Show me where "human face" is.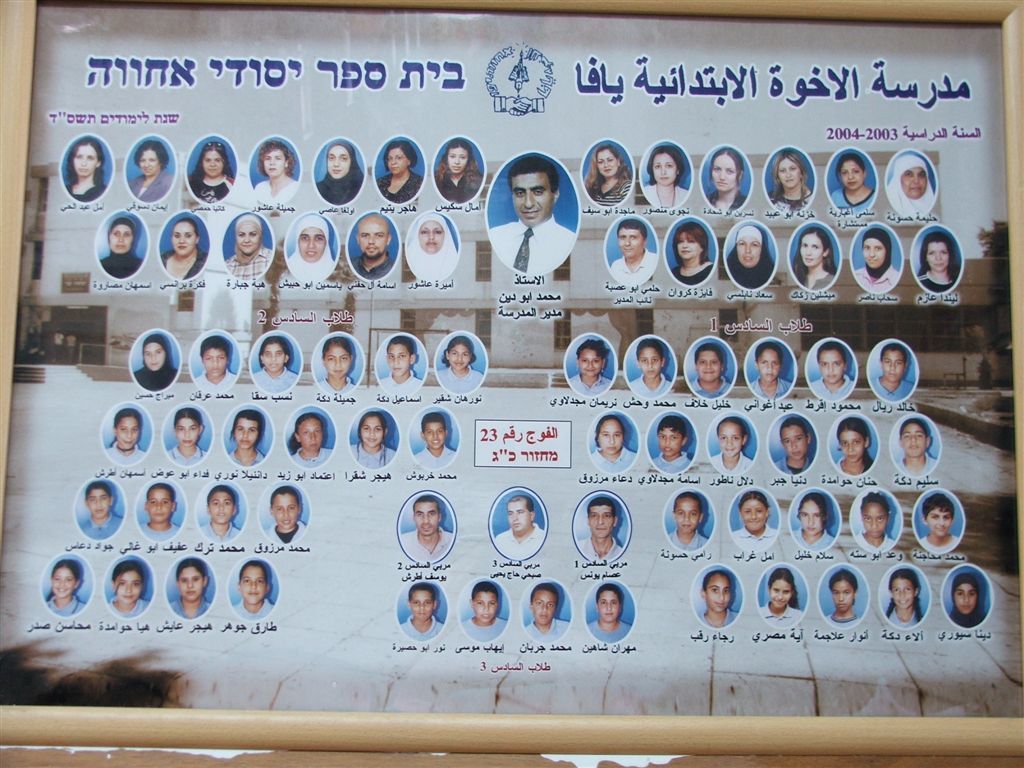
"human face" is at 616,225,647,257.
